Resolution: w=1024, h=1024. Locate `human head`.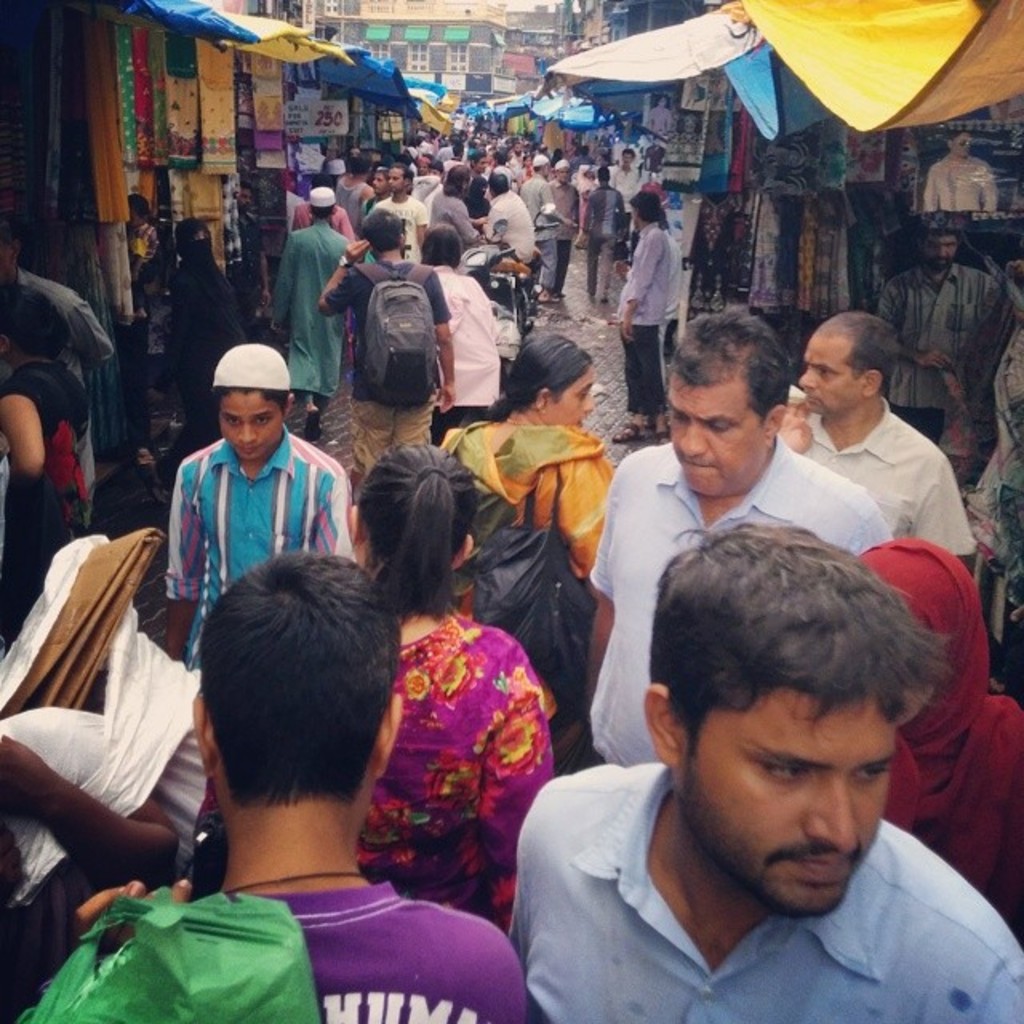
select_region(384, 163, 413, 197).
